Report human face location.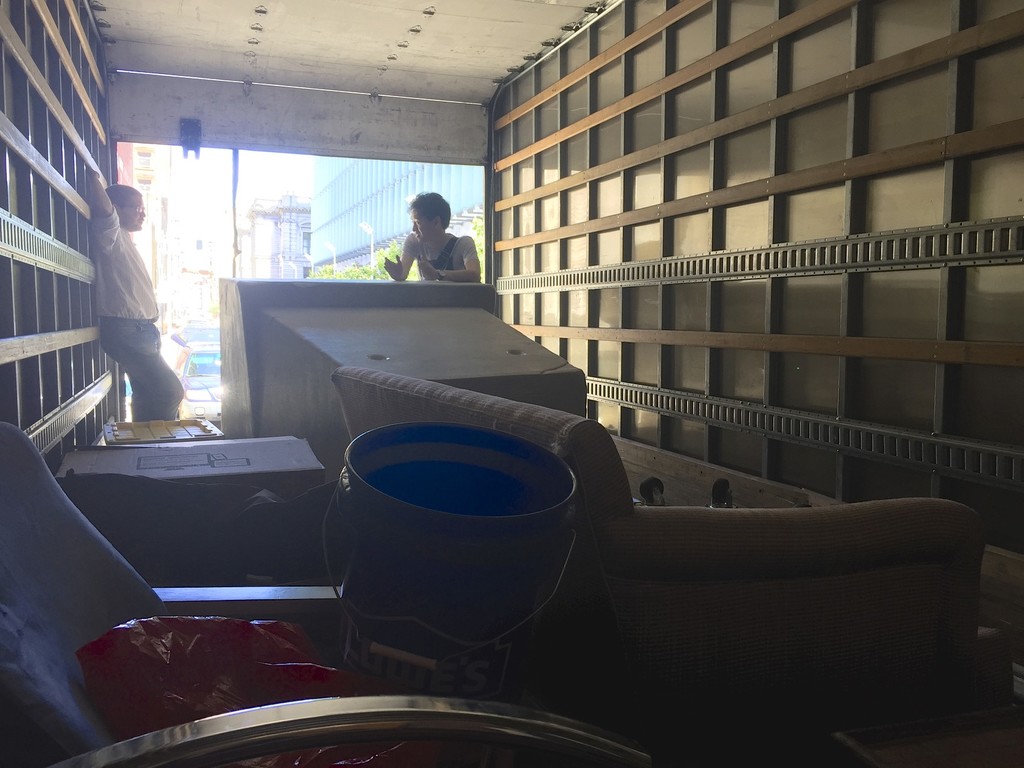
Report: (x1=419, y1=212, x2=425, y2=236).
